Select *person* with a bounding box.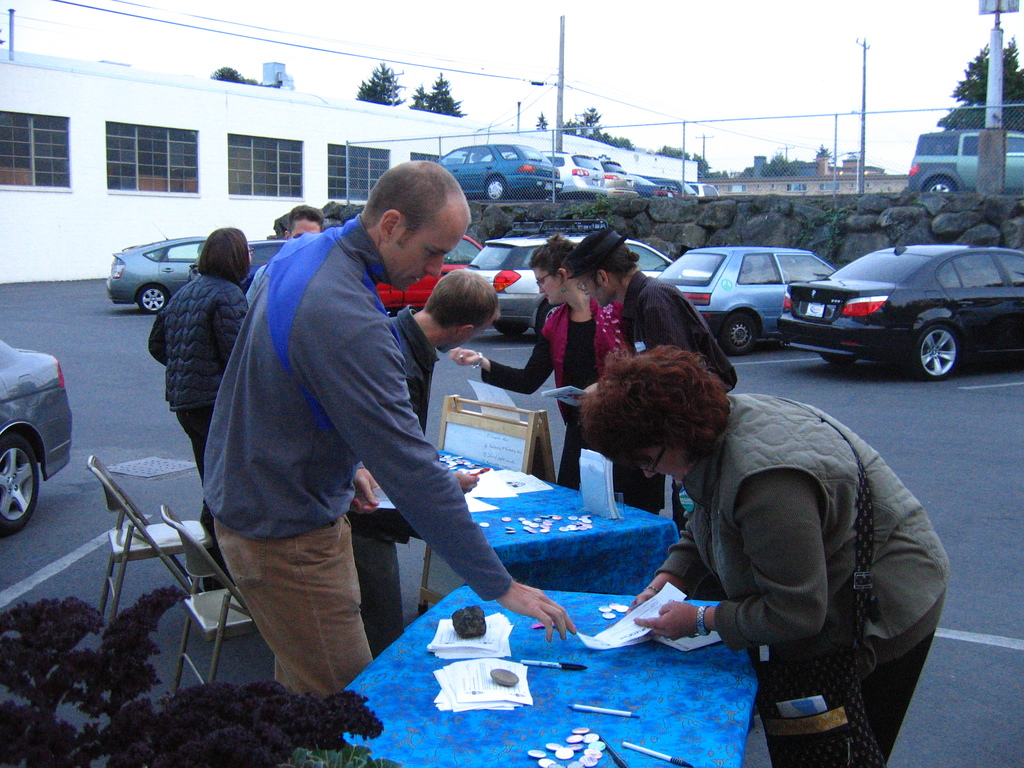
bbox=[146, 226, 254, 552].
